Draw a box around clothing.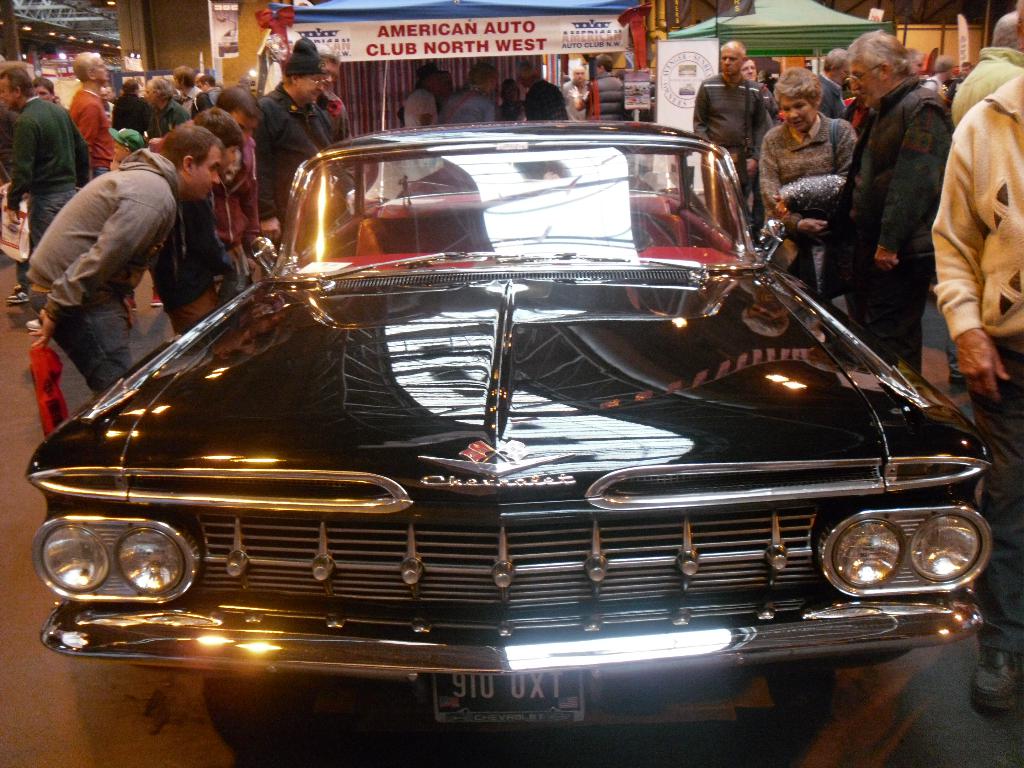
select_region(949, 49, 1021, 143).
